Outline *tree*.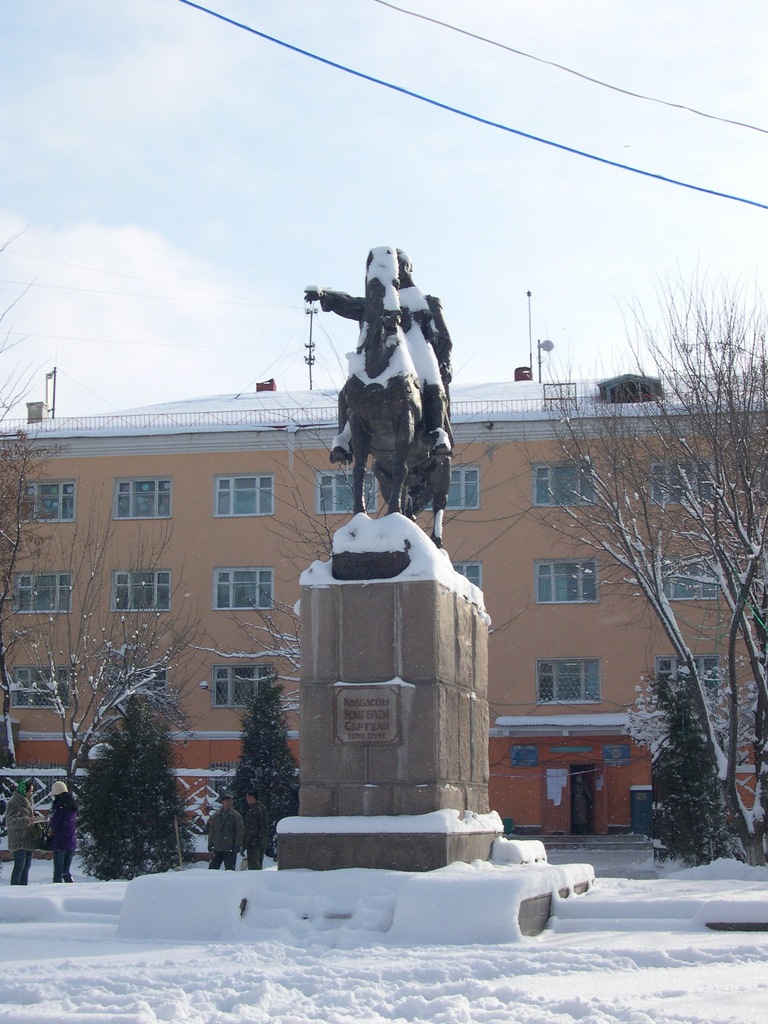
Outline: (left=527, top=262, right=767, bottom=877).
